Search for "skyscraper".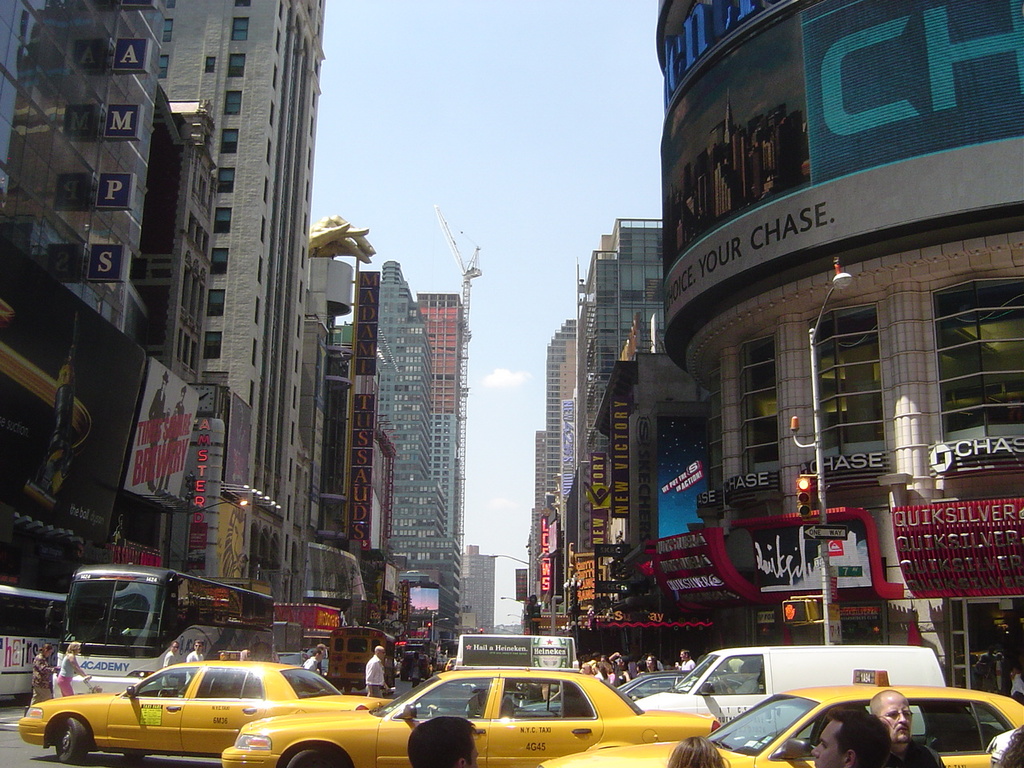
Found at select_region(118, 0, 334, 548).
